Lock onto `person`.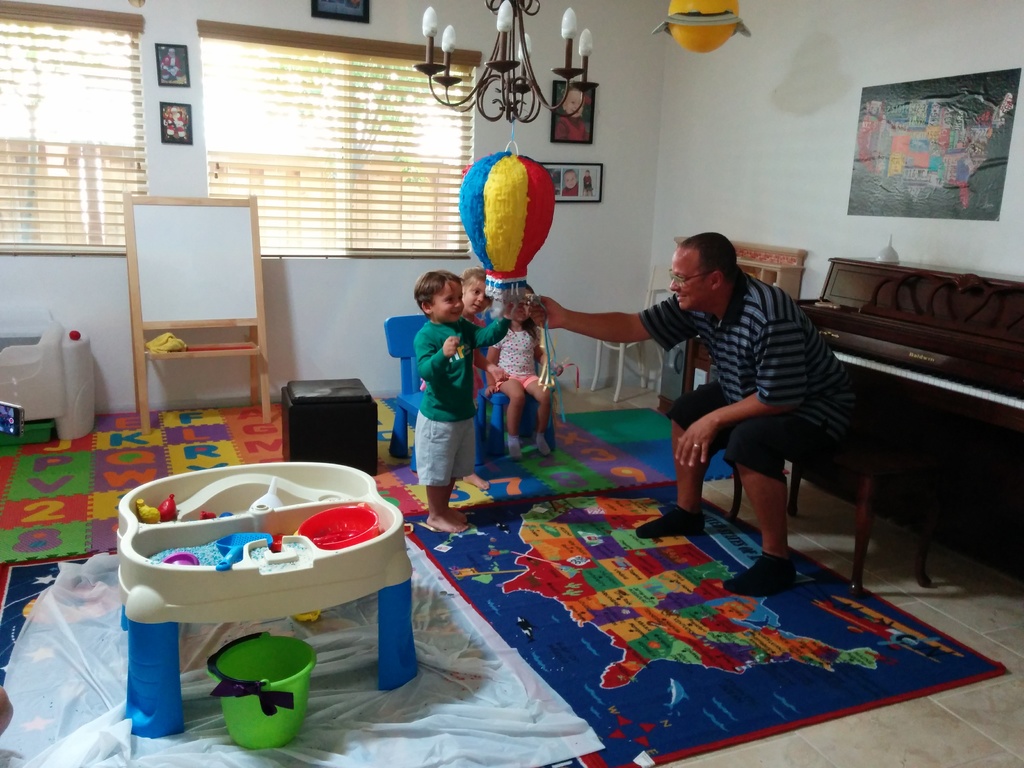
Locked: bbox=(502, 233, 867, 590).
